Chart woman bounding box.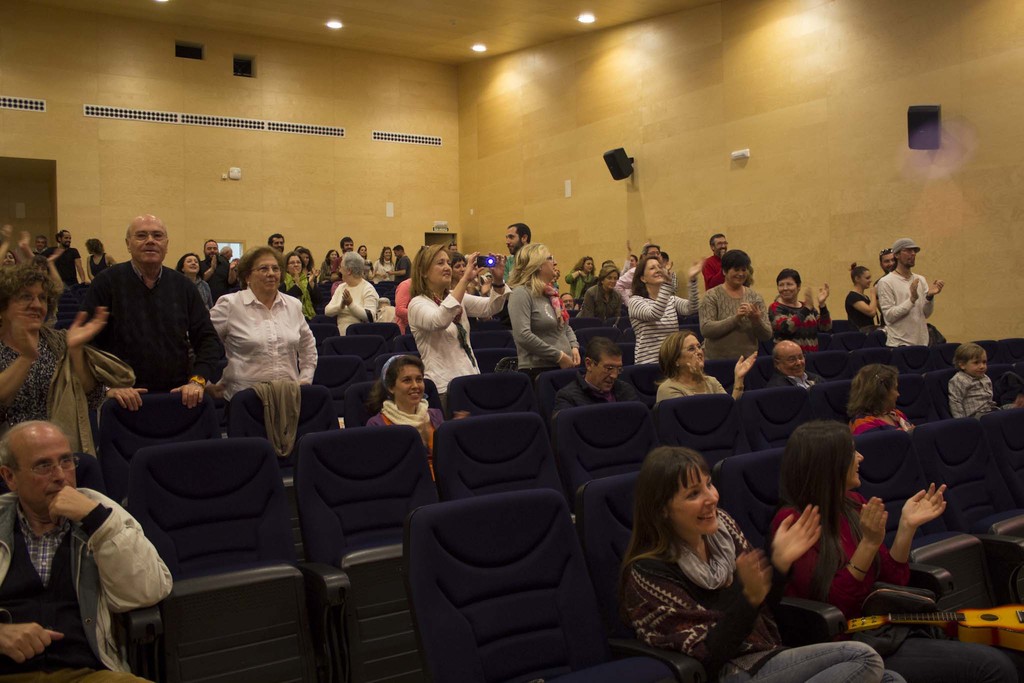
Charted: <region>844, 361, 918, 441</region>.
